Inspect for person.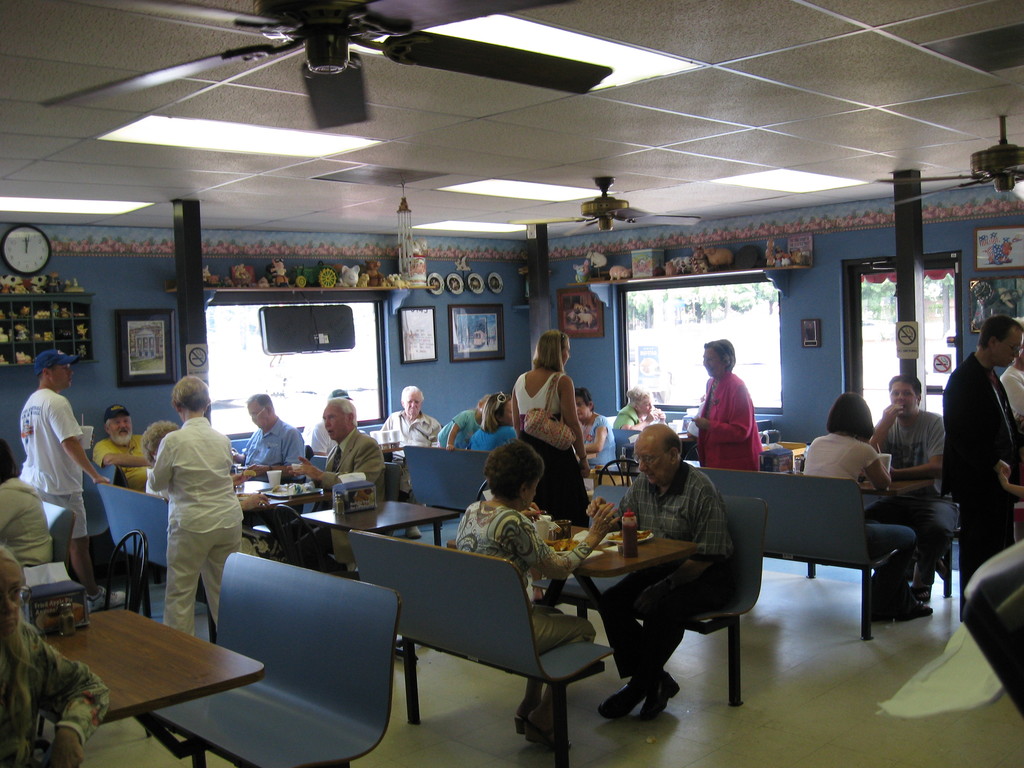
Inspection: x1=574, y1=383, x2=611, y2=466.
